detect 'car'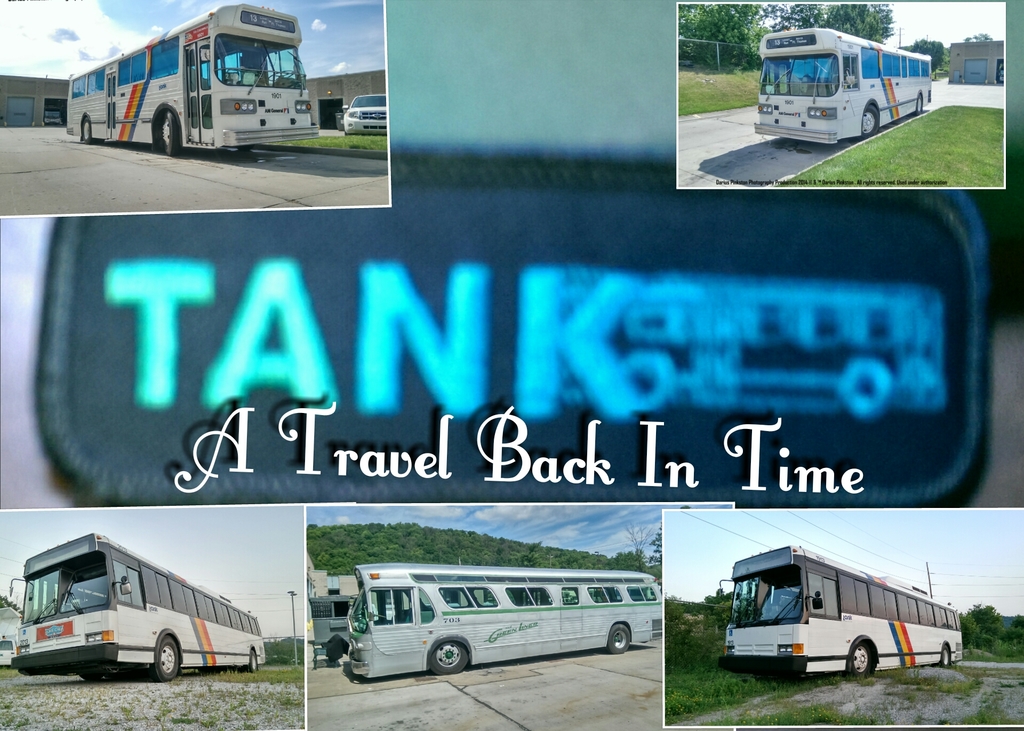
x1=339 y1=95 x2=386 y2=139
